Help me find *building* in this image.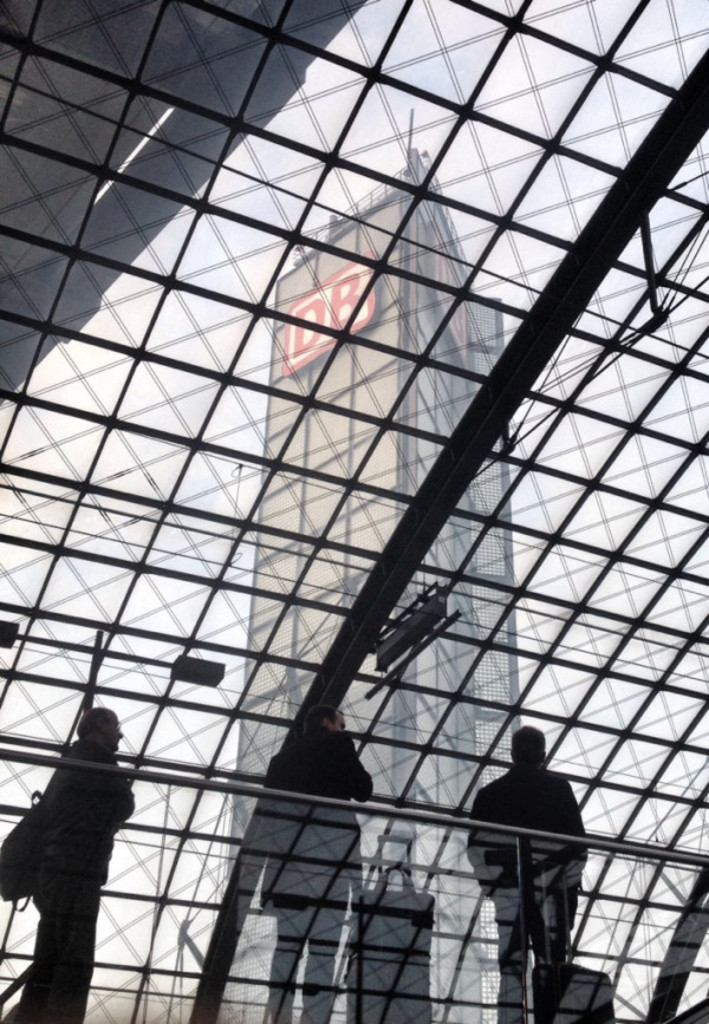
Found it: l=229, t=117, r=523, b=1023.
